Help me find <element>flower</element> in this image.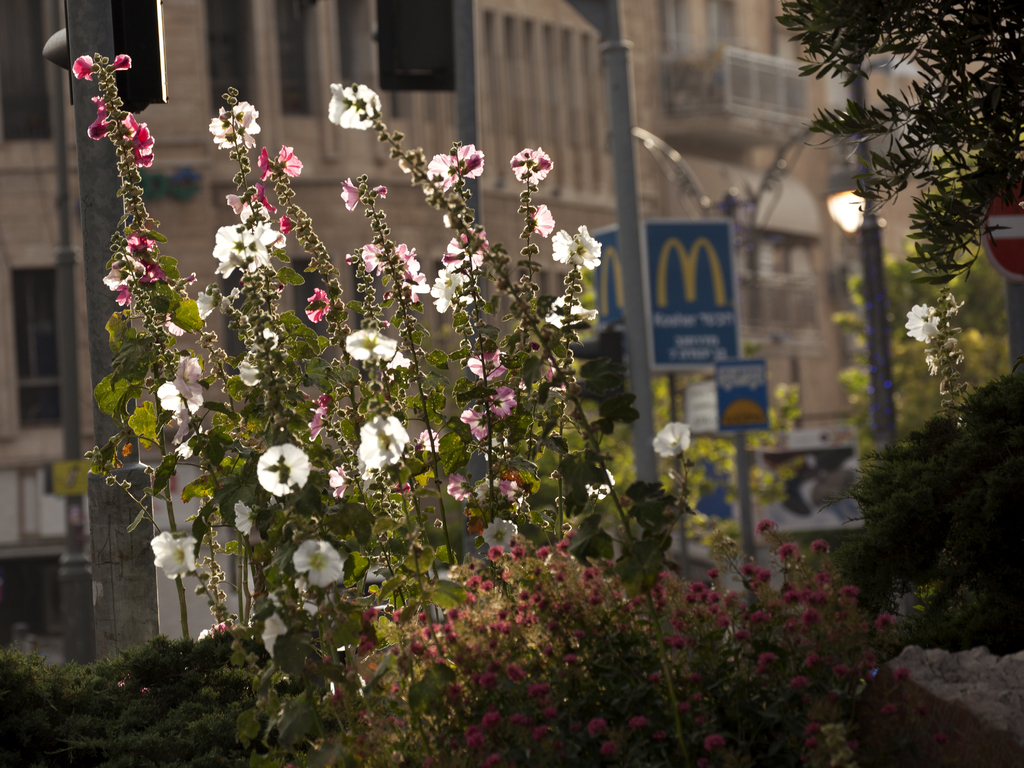
Found it: left=926, top=351, right=947, bottom=375.
